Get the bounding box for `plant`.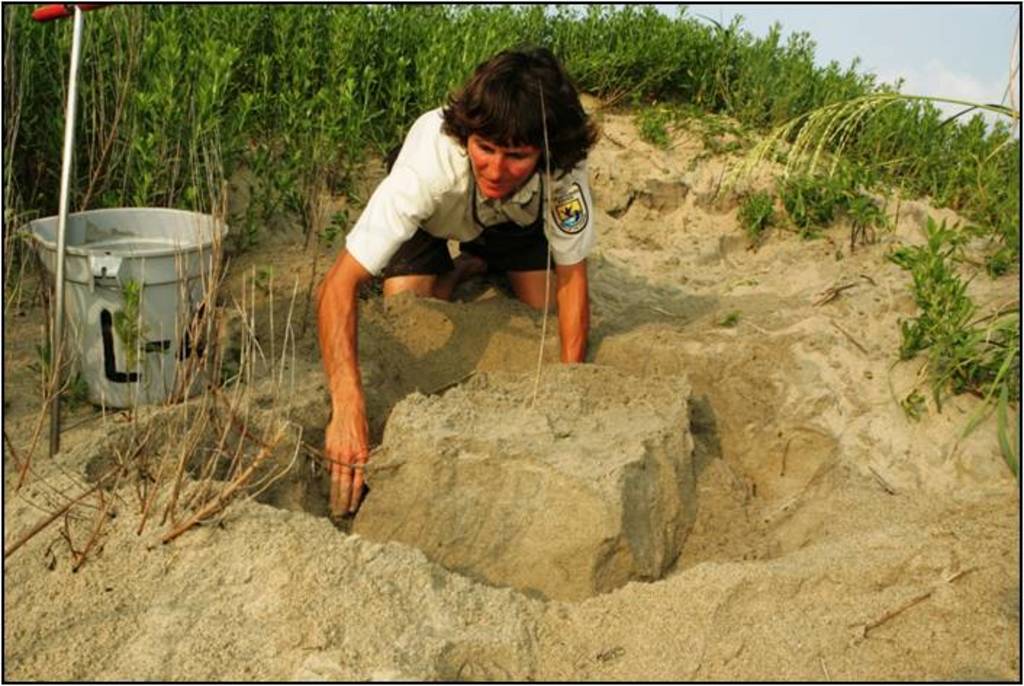
<box>629,99,682,154</box>.
